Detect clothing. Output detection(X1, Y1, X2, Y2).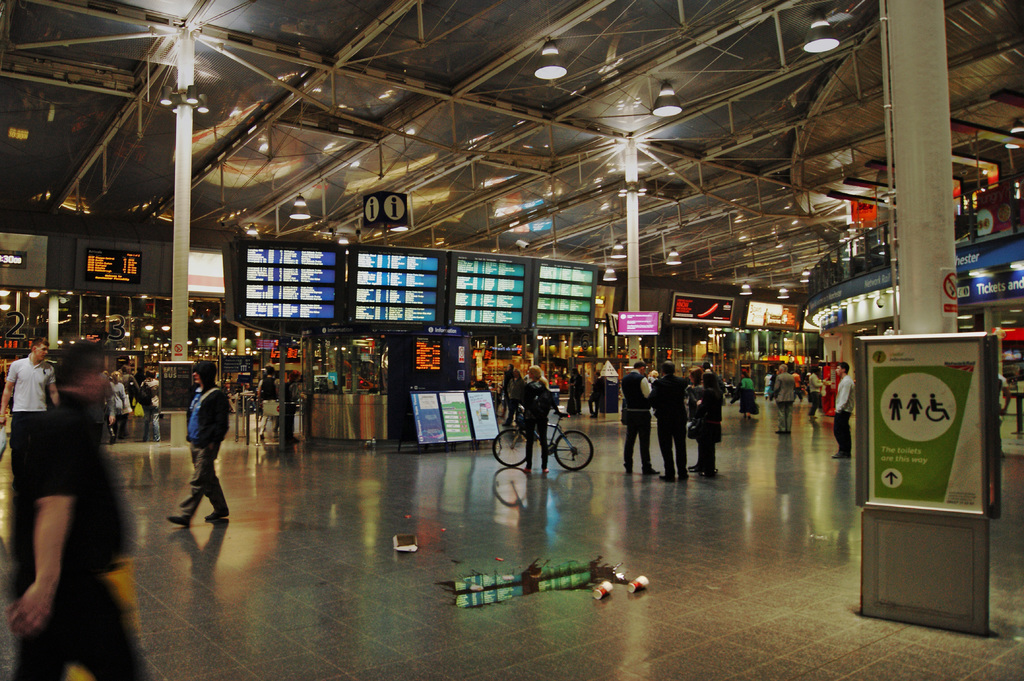
detection(139, 376, 158, 435).
